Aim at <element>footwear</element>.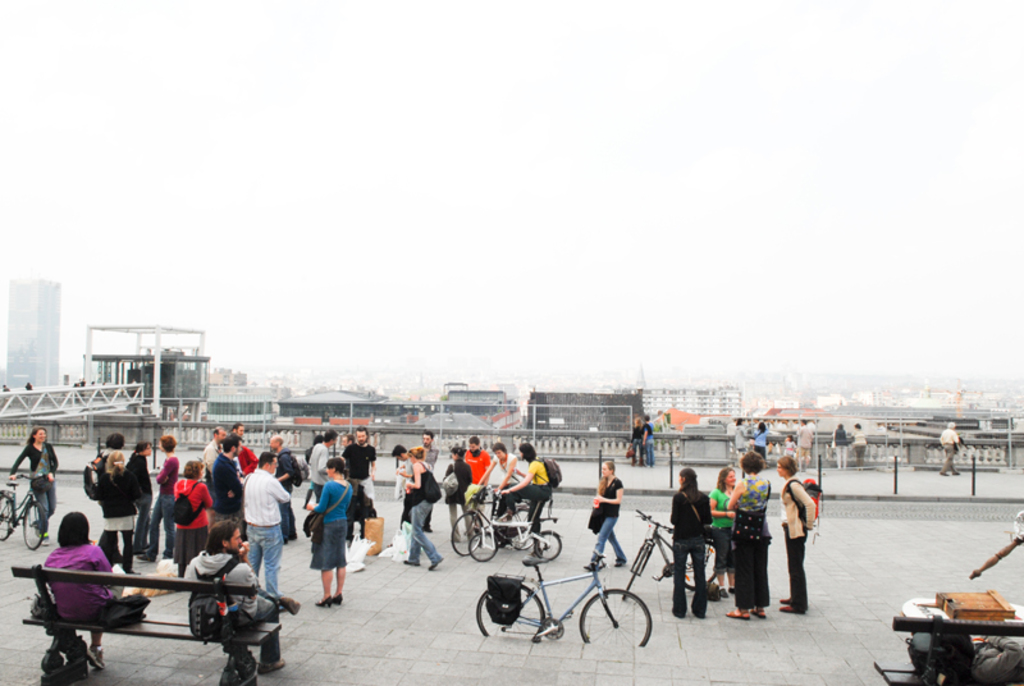
Aimed at x1=780, y1=596, x2=792, y2=602.
